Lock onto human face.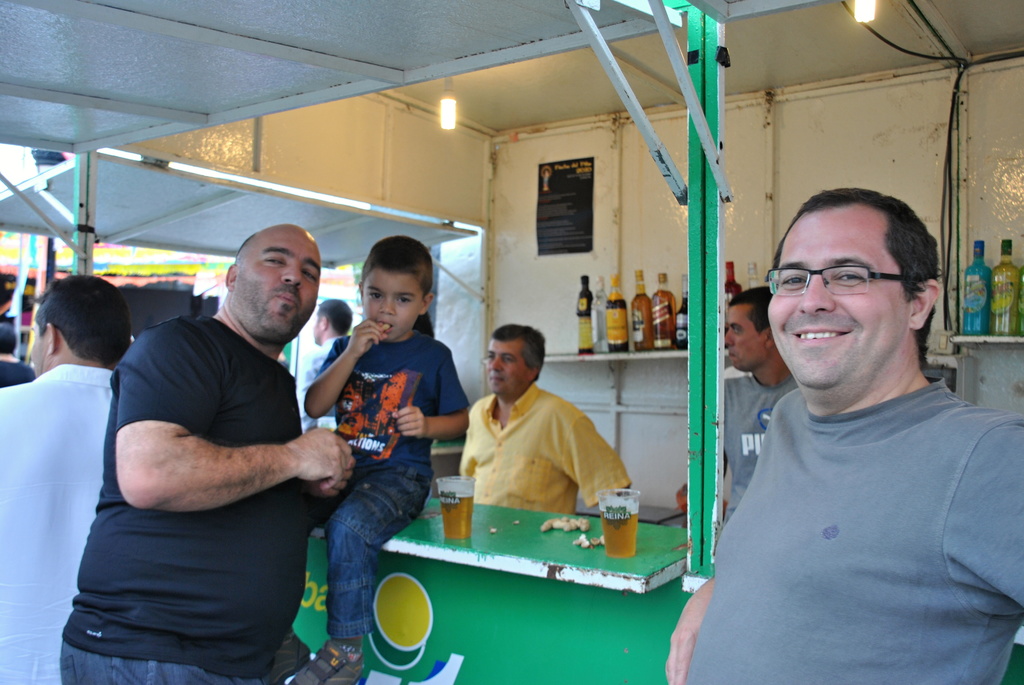
Locked: l=767, t=188, r=944, b=391.
